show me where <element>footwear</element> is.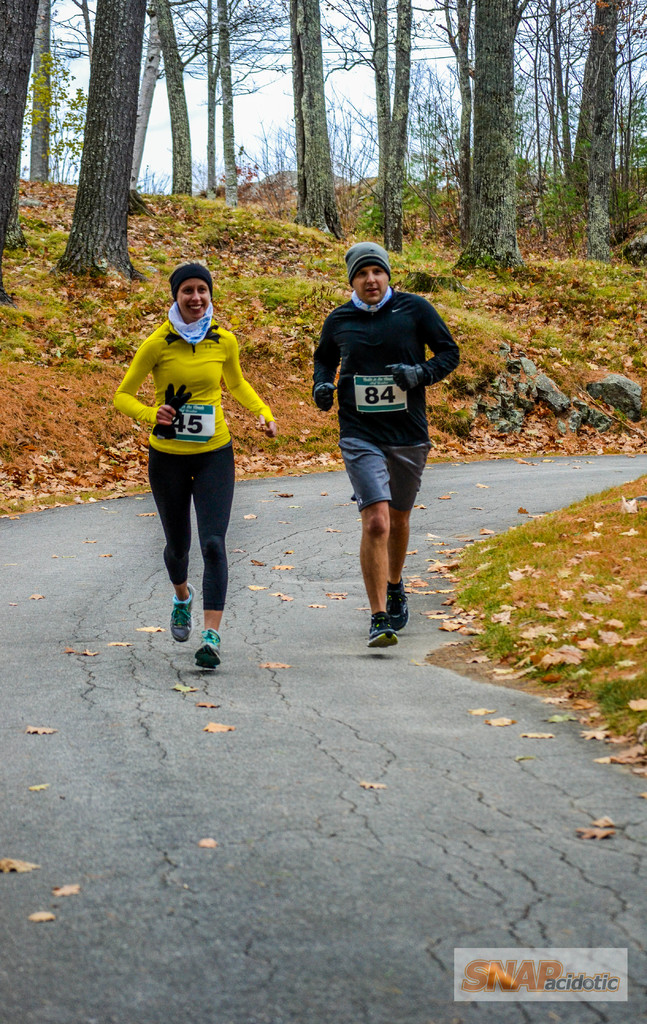
<element>footwear</element> is at bbox=[389, 581, 410, 630].
